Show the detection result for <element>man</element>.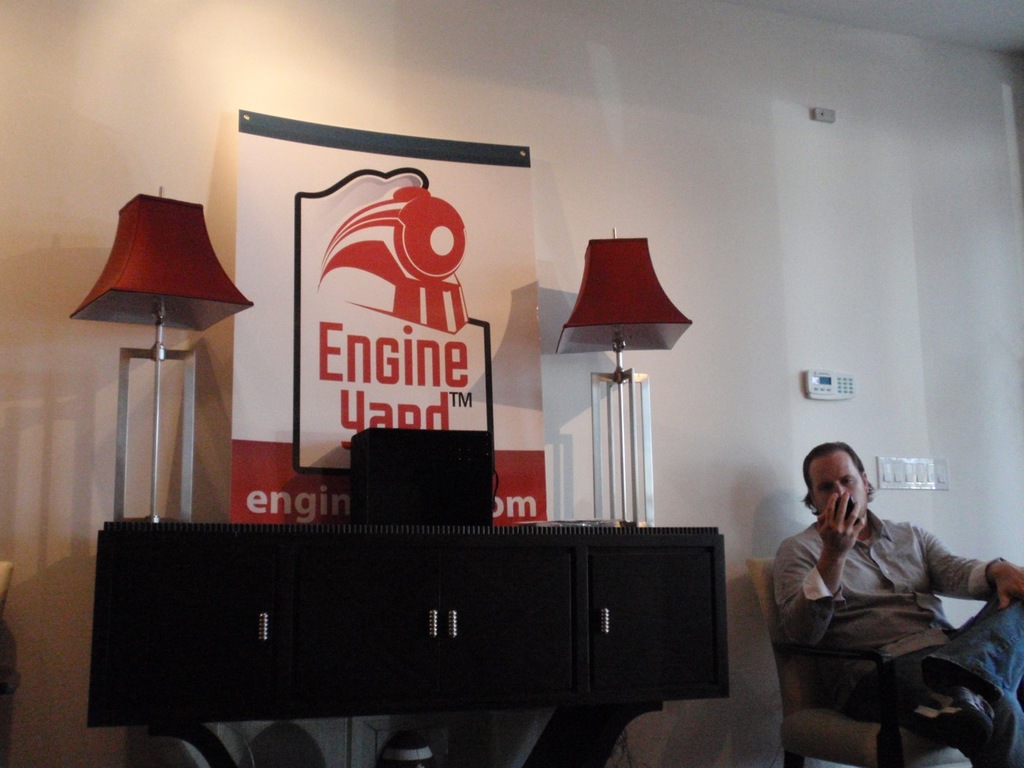
762/450/1020/757.
